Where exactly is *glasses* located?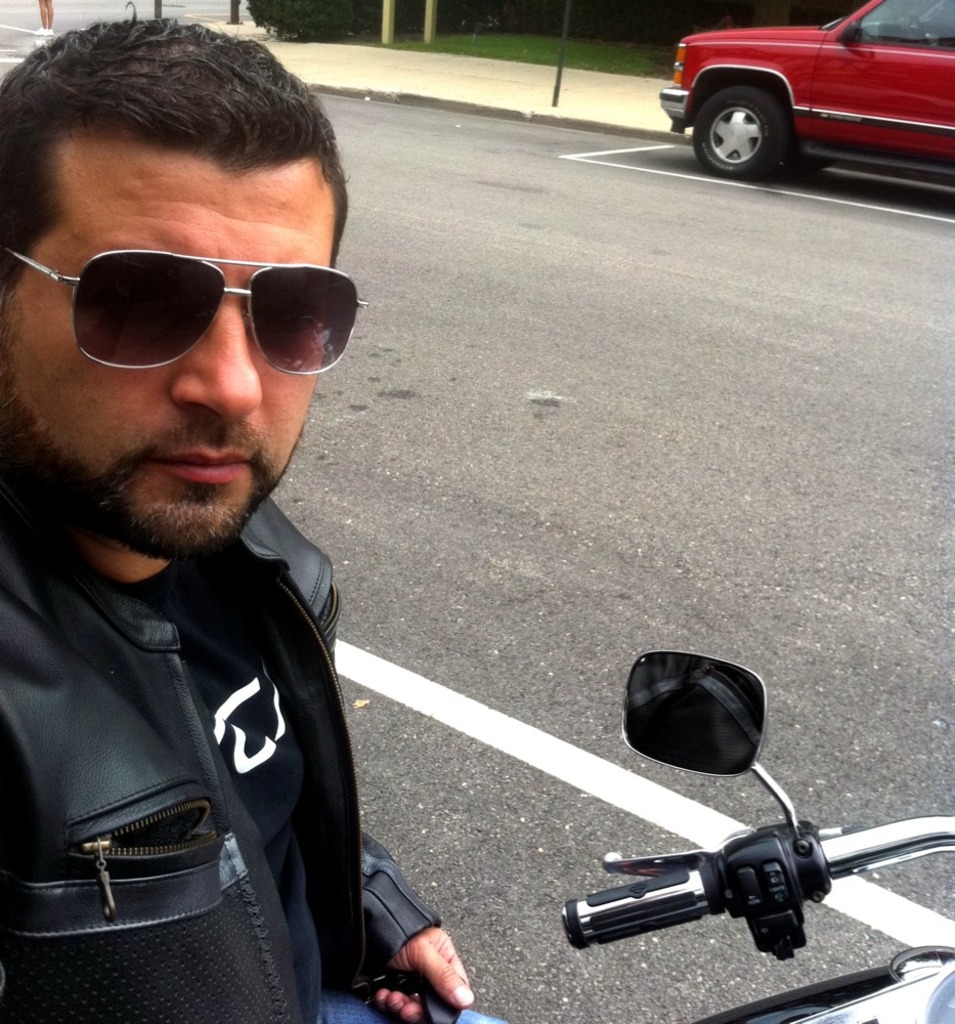
Its bounding box is 0, 231, 374, 374.
